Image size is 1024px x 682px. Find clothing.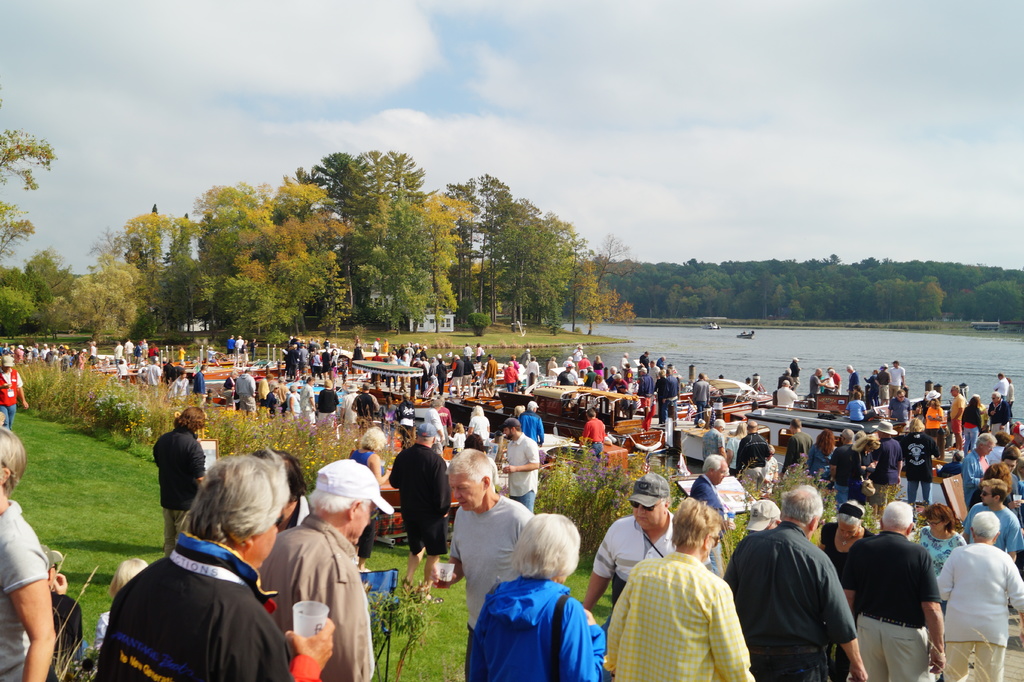
{"x1": 383, "y1": 442, "x2": 450, "y2": 555}.
